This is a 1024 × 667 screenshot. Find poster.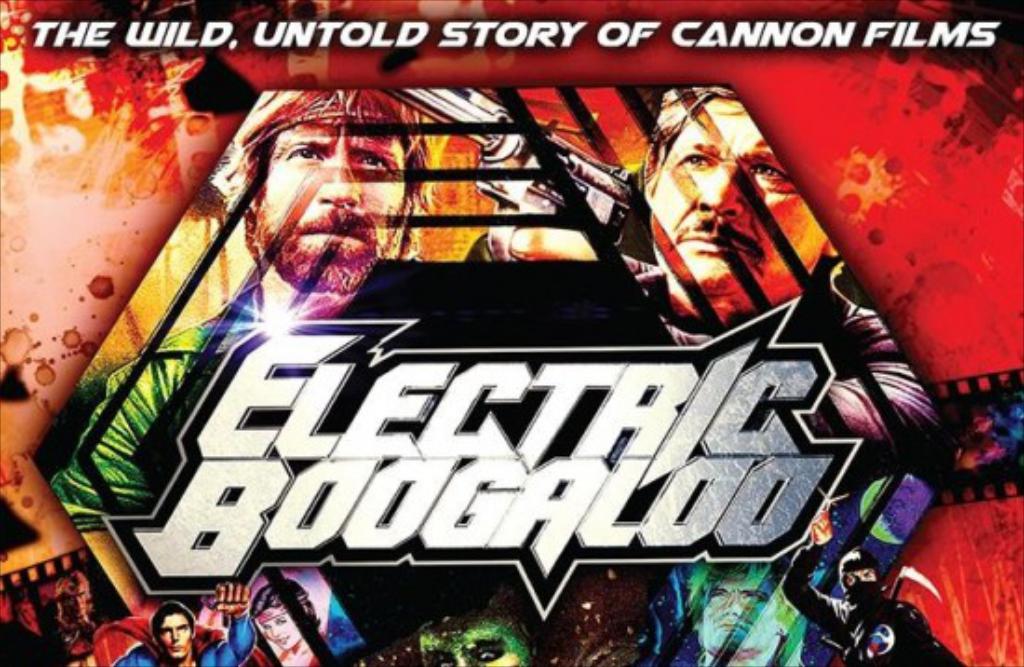
Bounding box: {"left": 0, "top": 0, "right": 1022, "bottom": 665}.
